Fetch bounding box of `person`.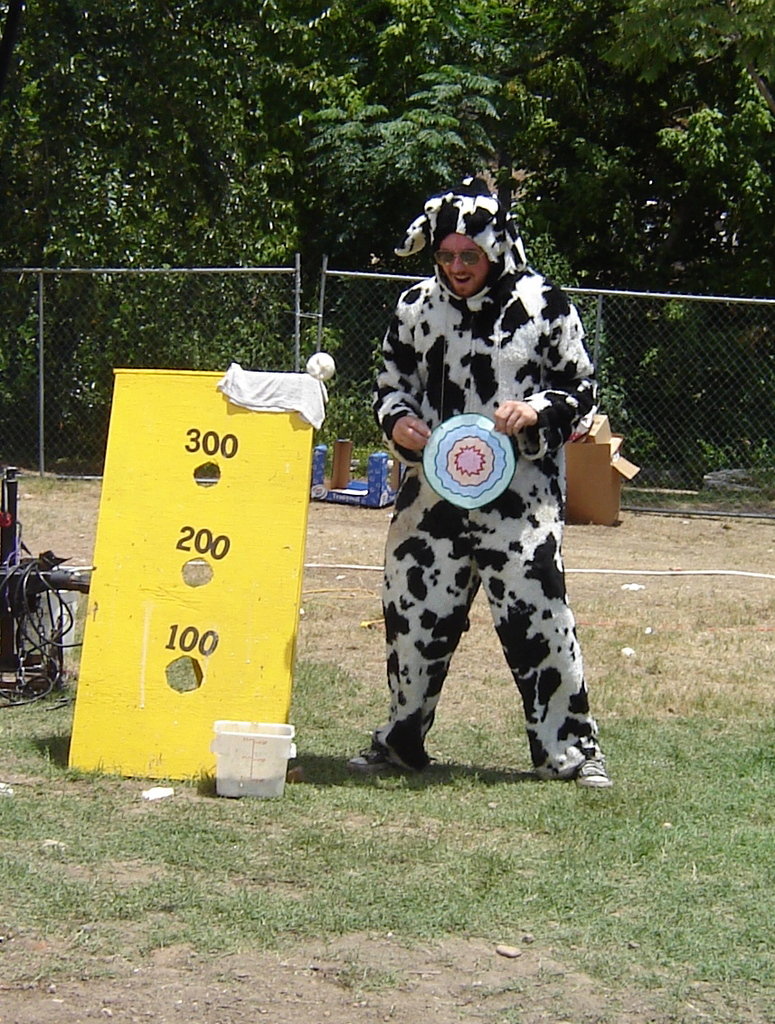
Bbox: x1=365, y1=199, x2=609, y2=796.
